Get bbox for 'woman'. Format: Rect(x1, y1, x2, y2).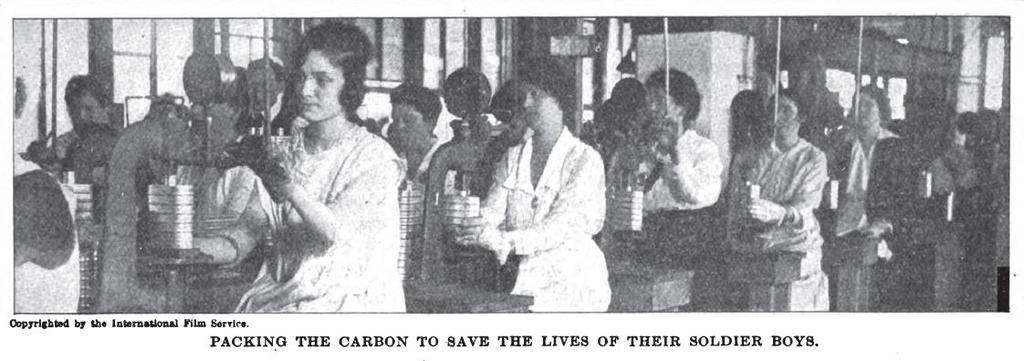
Rect(449, 57, 615, 312).
